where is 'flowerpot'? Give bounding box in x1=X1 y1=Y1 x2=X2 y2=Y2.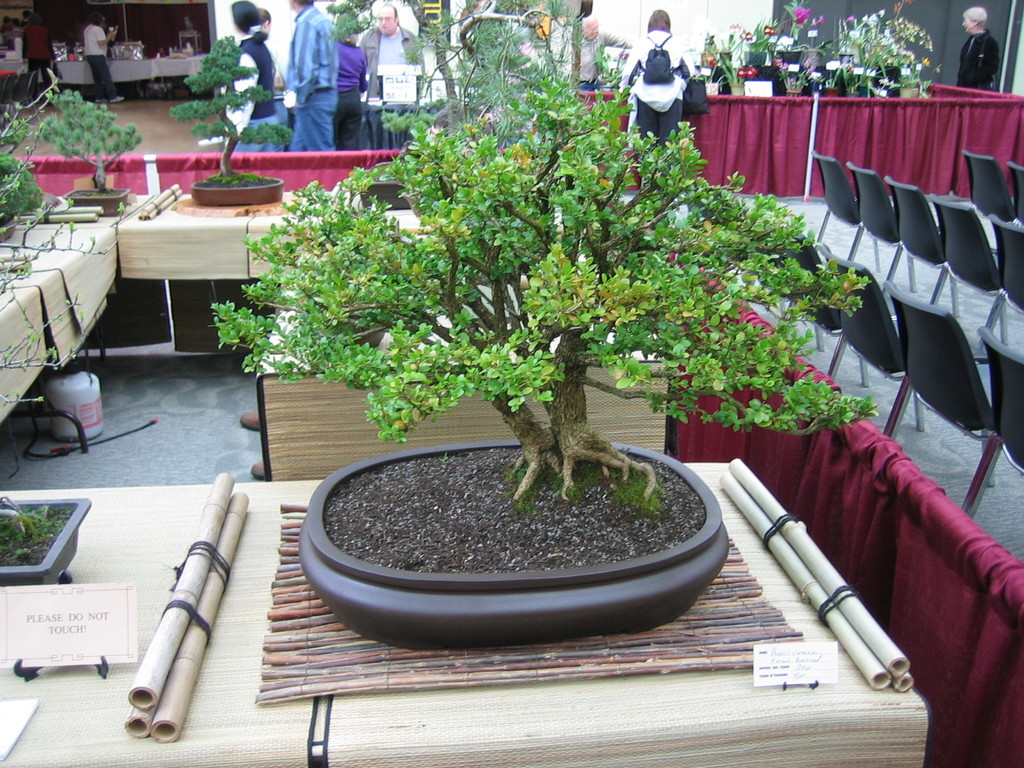
x1=186 y1=170 x2=282 y2=209.
